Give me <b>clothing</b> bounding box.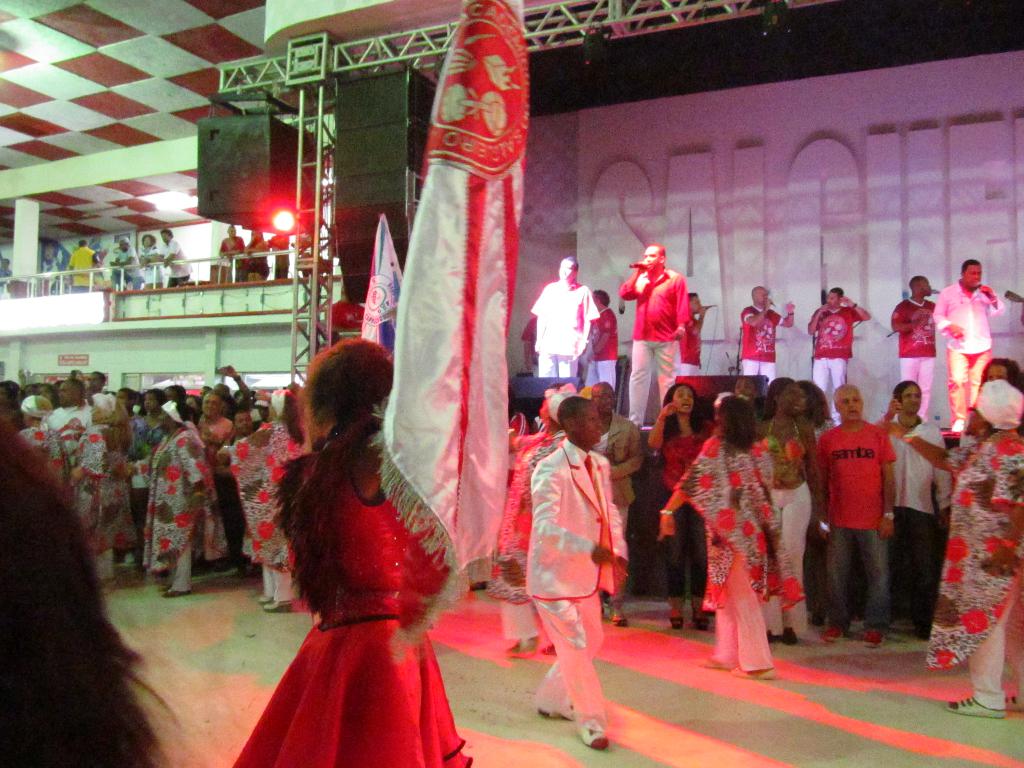
524 436 627 725.
